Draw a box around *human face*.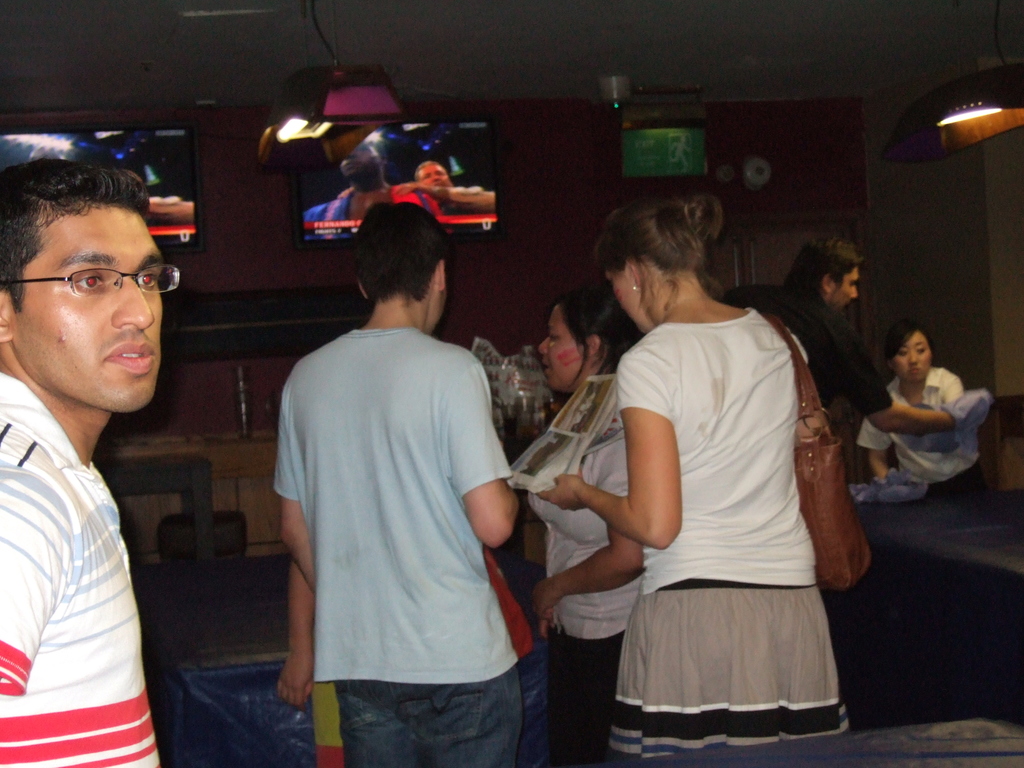
rect(418, 163, 450, 186).
